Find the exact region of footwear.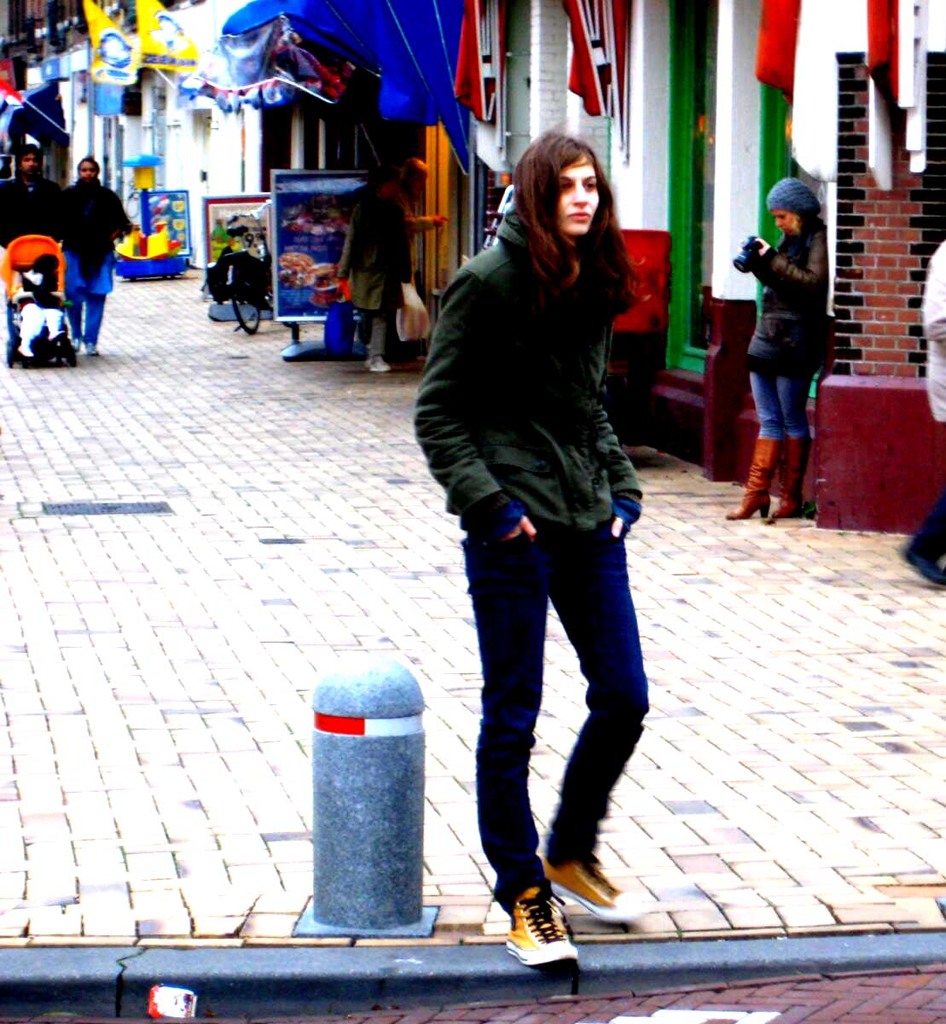
Exact region: 765/501/800/516.
